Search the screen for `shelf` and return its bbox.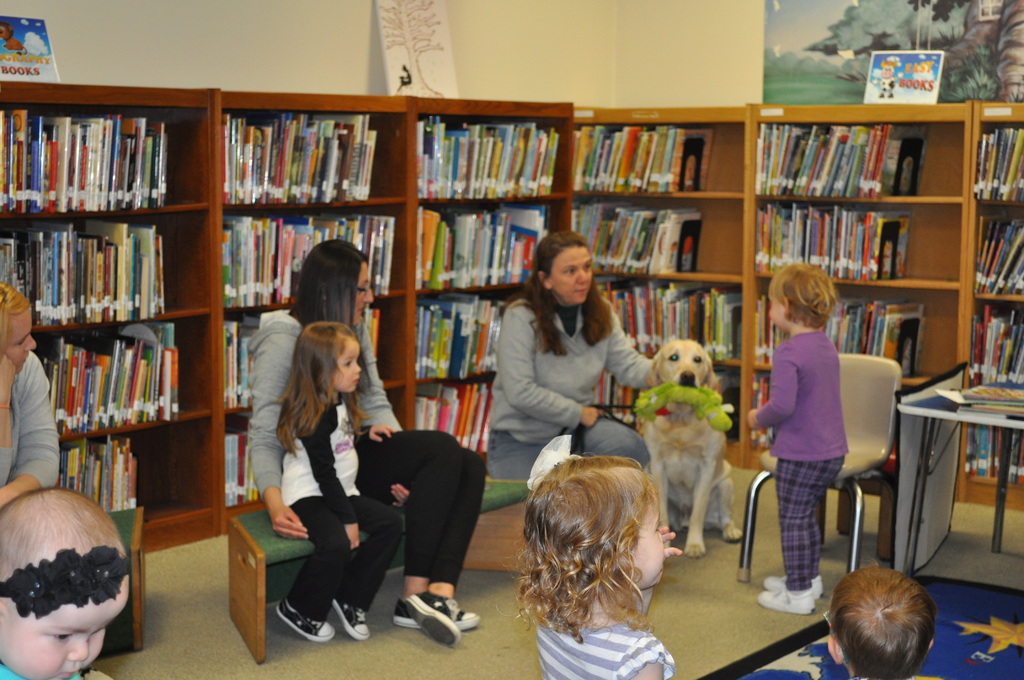
Found: bbox=[955, 97, 1023, 505].
